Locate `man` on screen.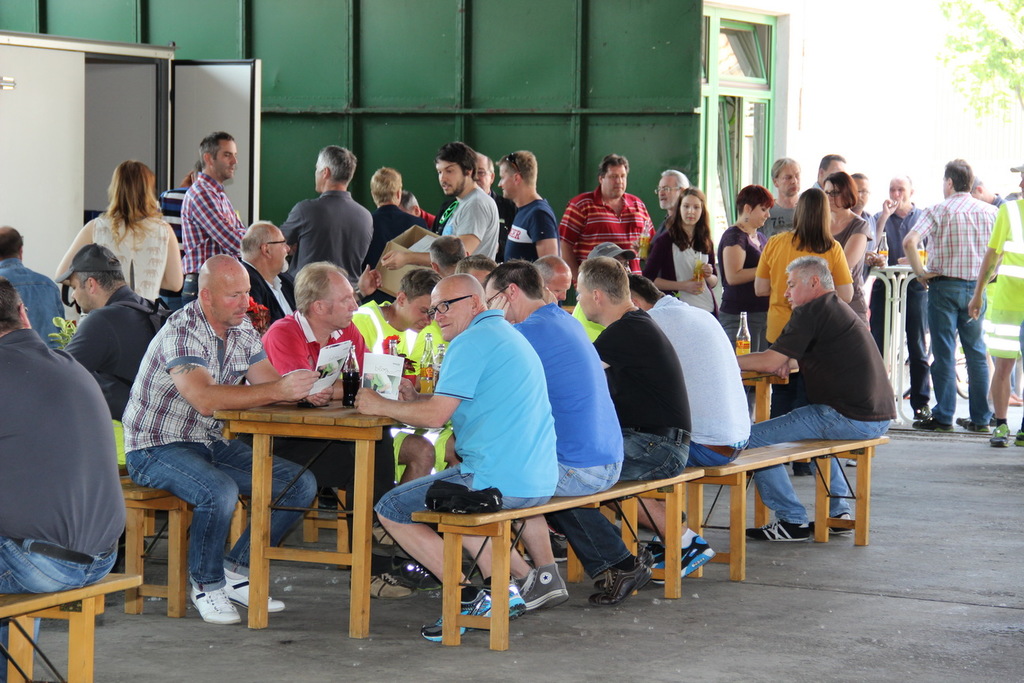
On screen at bbox(232, 219, 306, 338).
